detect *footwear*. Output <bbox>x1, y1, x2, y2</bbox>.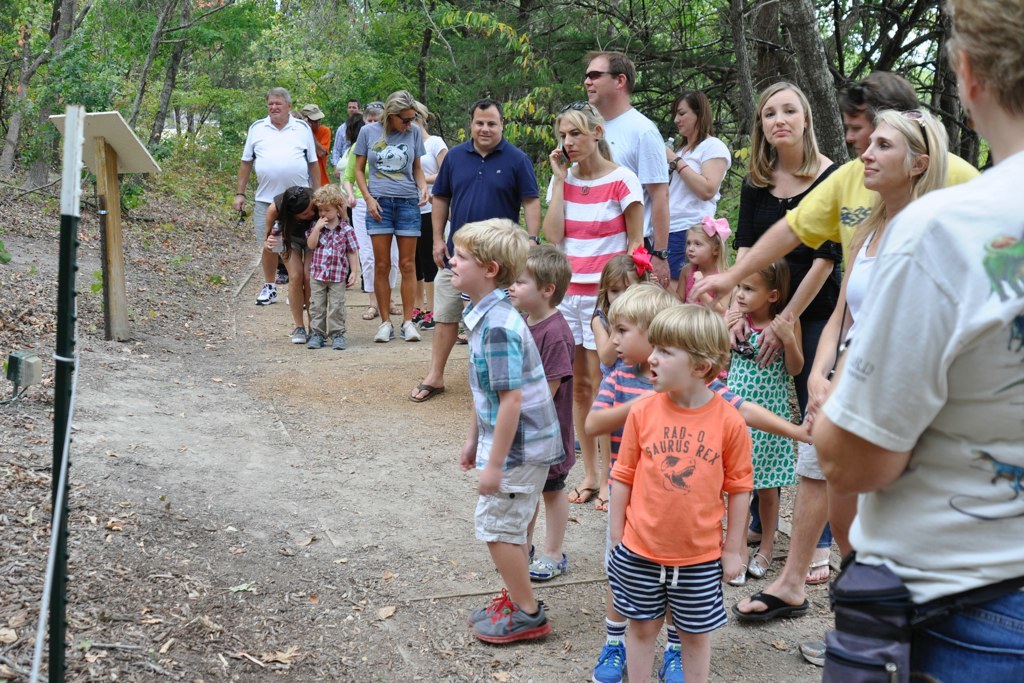
<bbox>407, 308, 419, 328</bbox>.
